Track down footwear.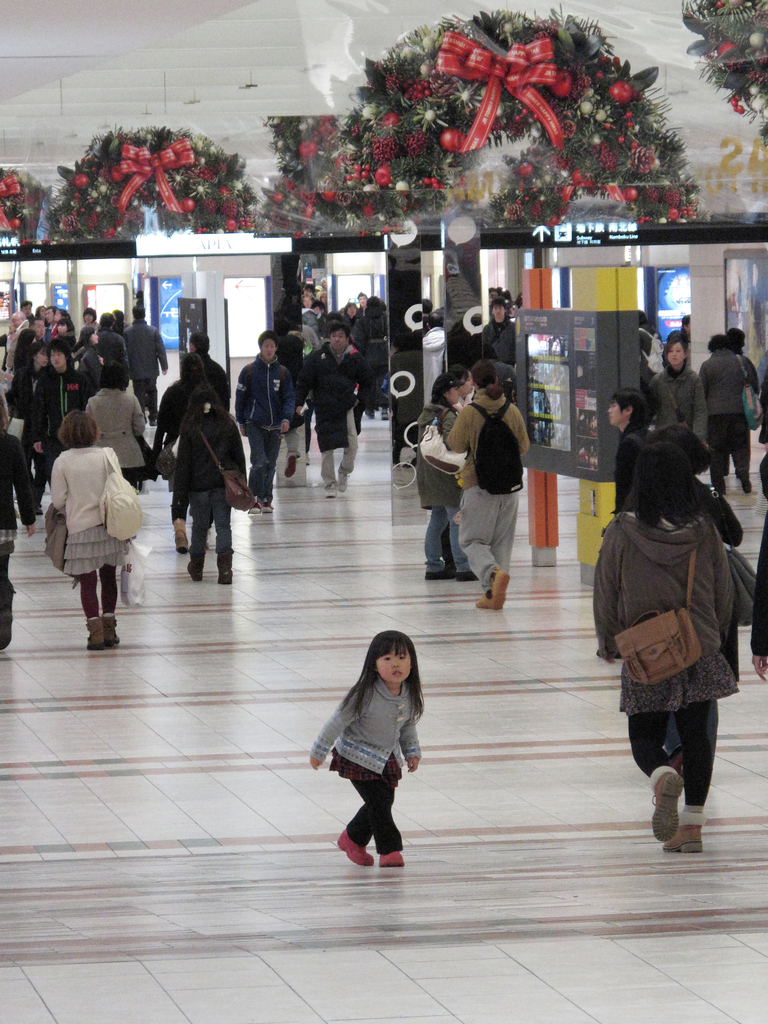
Tracked to region(335, 825, 374, 865).
